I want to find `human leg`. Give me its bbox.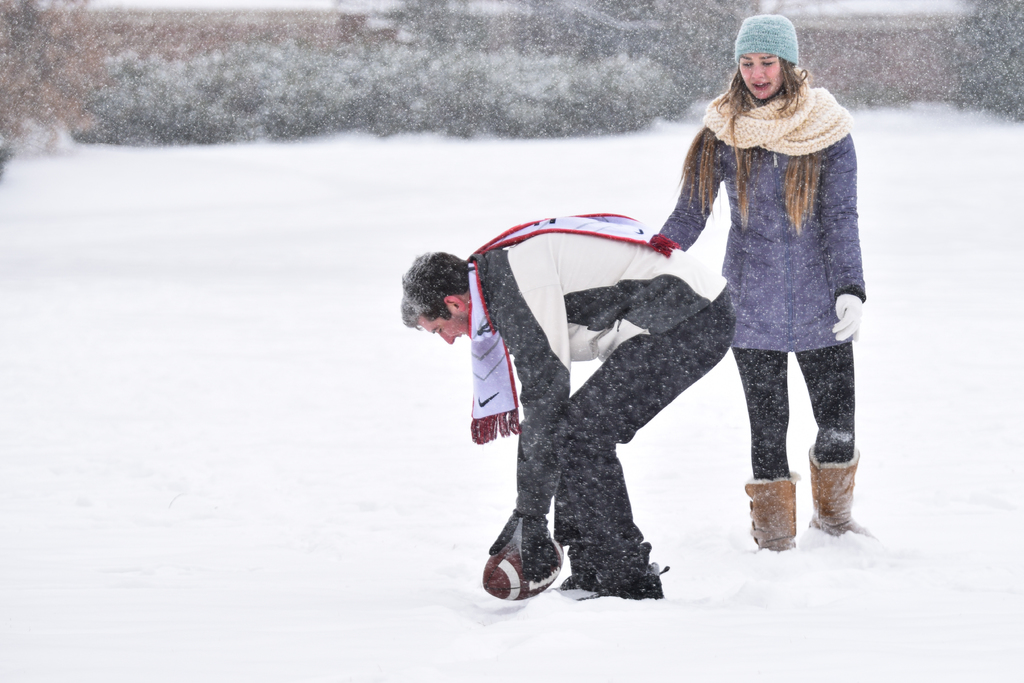
797:339:871:534.
